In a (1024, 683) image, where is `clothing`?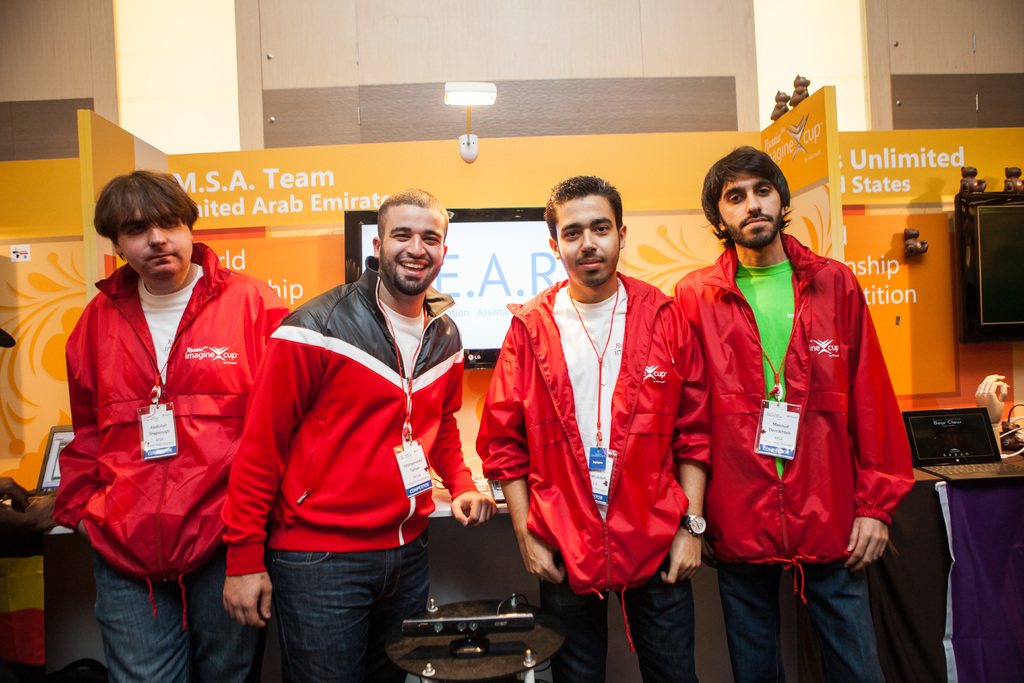
[492, 243, 694, 645].
